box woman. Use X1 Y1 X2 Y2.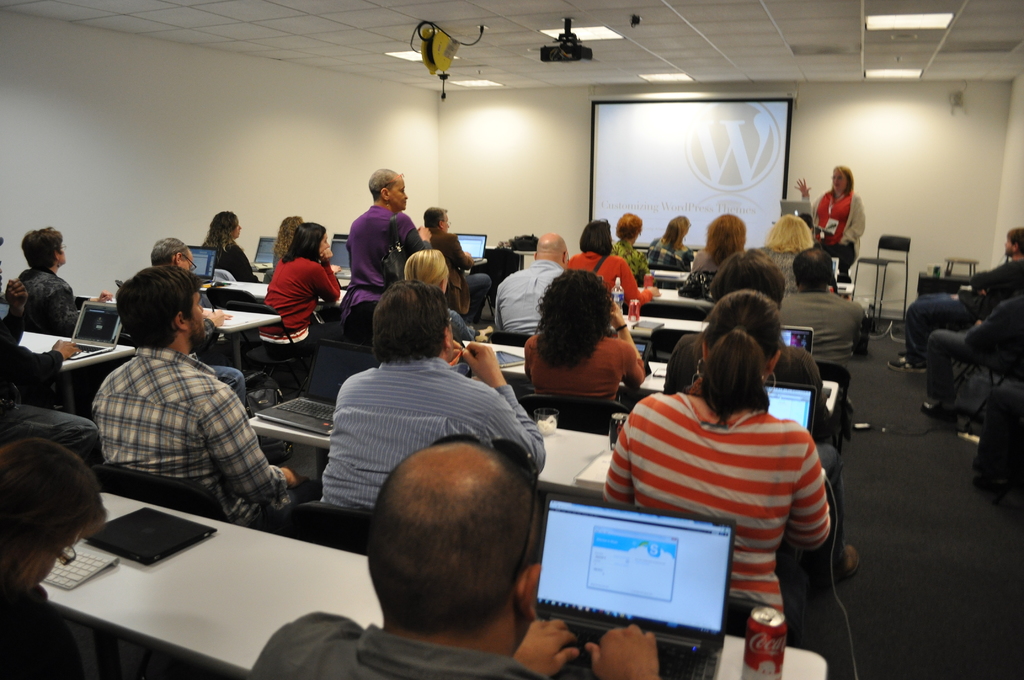
202 209 260 283.
